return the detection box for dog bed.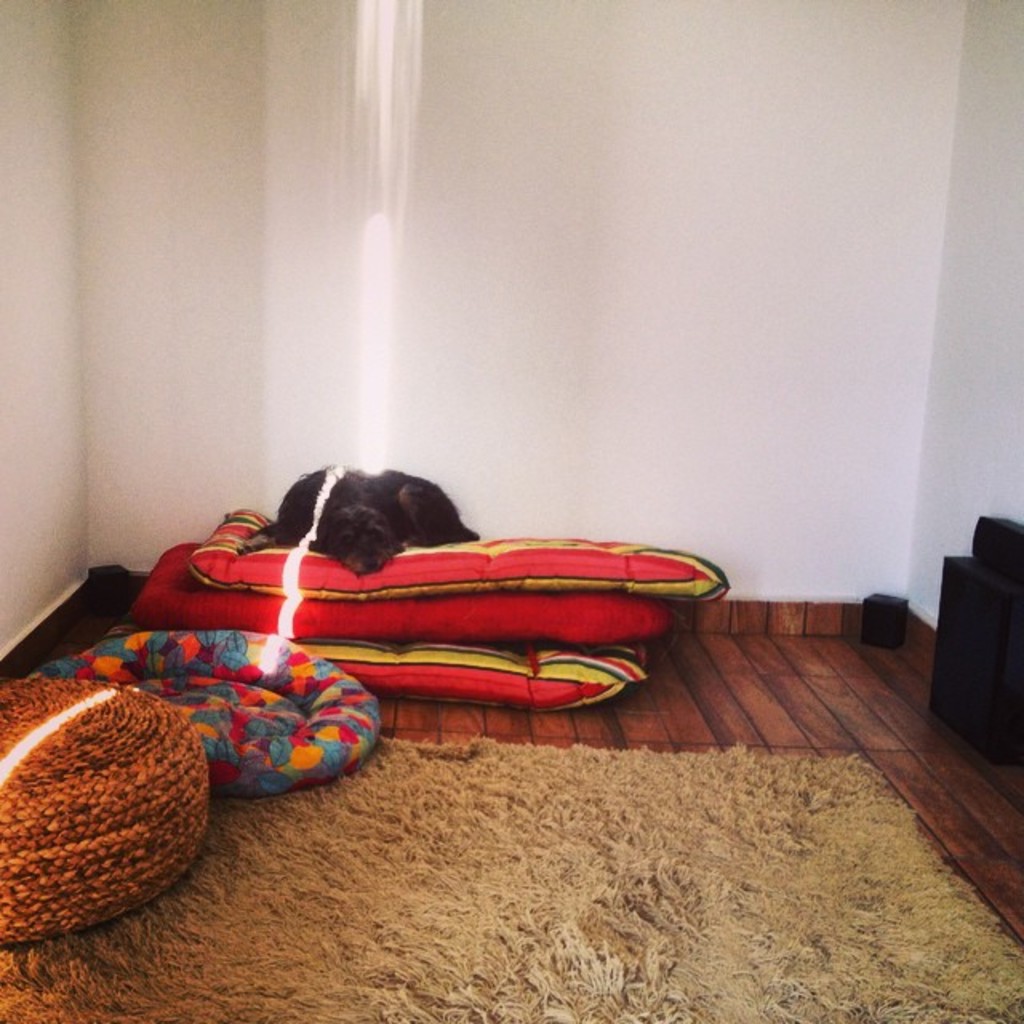
[left=314, top=643, right=648, bottom=712].
